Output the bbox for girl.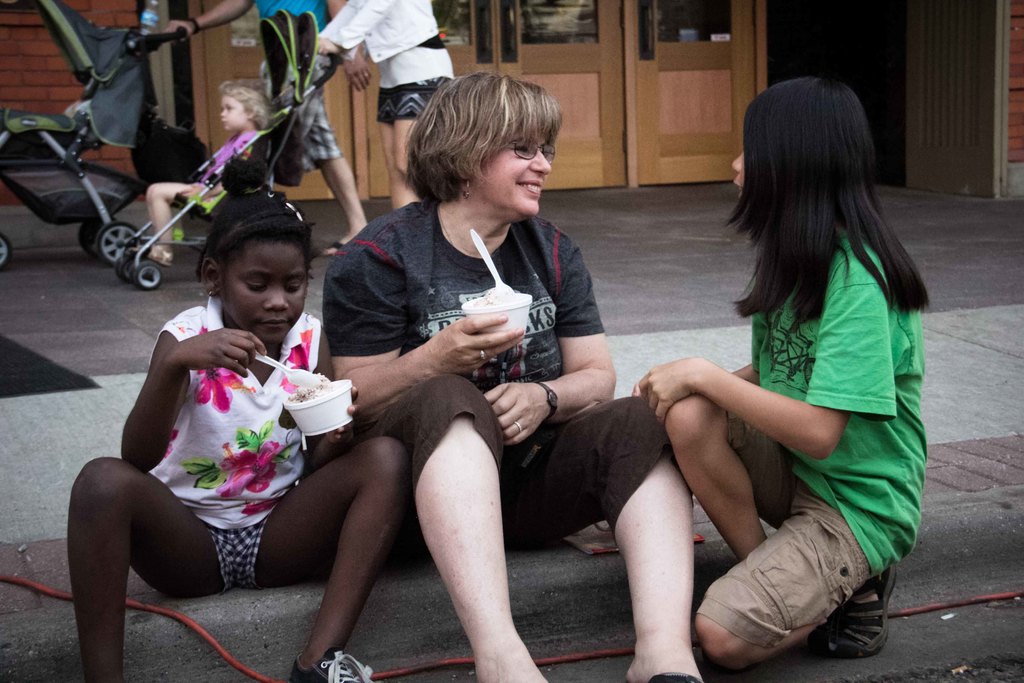
box(628, 78, 929, 673).
